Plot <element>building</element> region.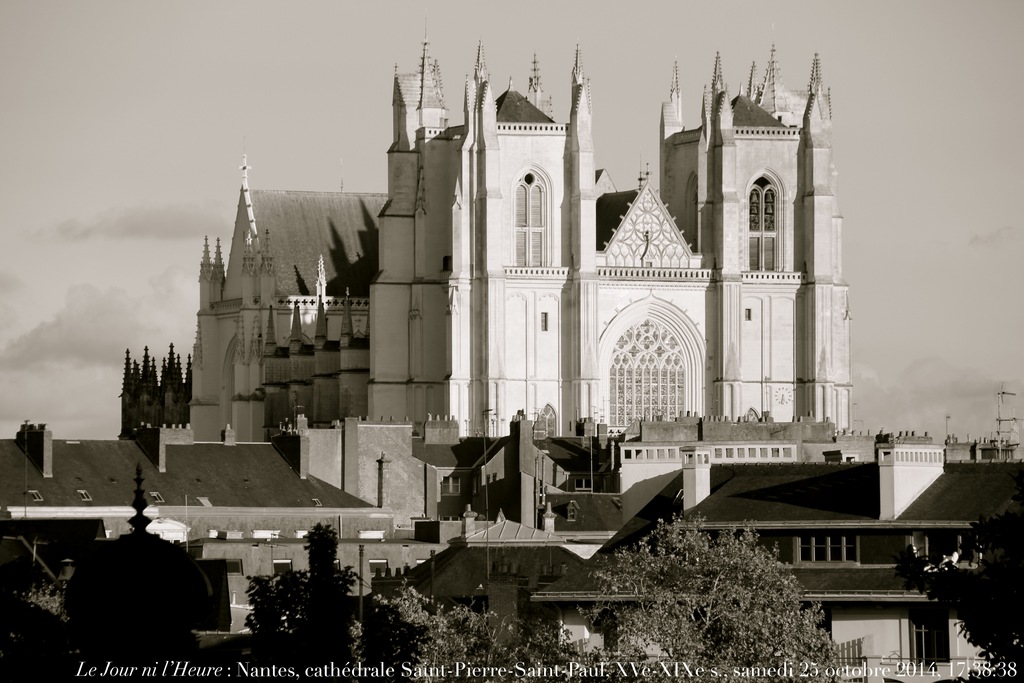
Plotted at box=[0, 416, 1023, 680].
